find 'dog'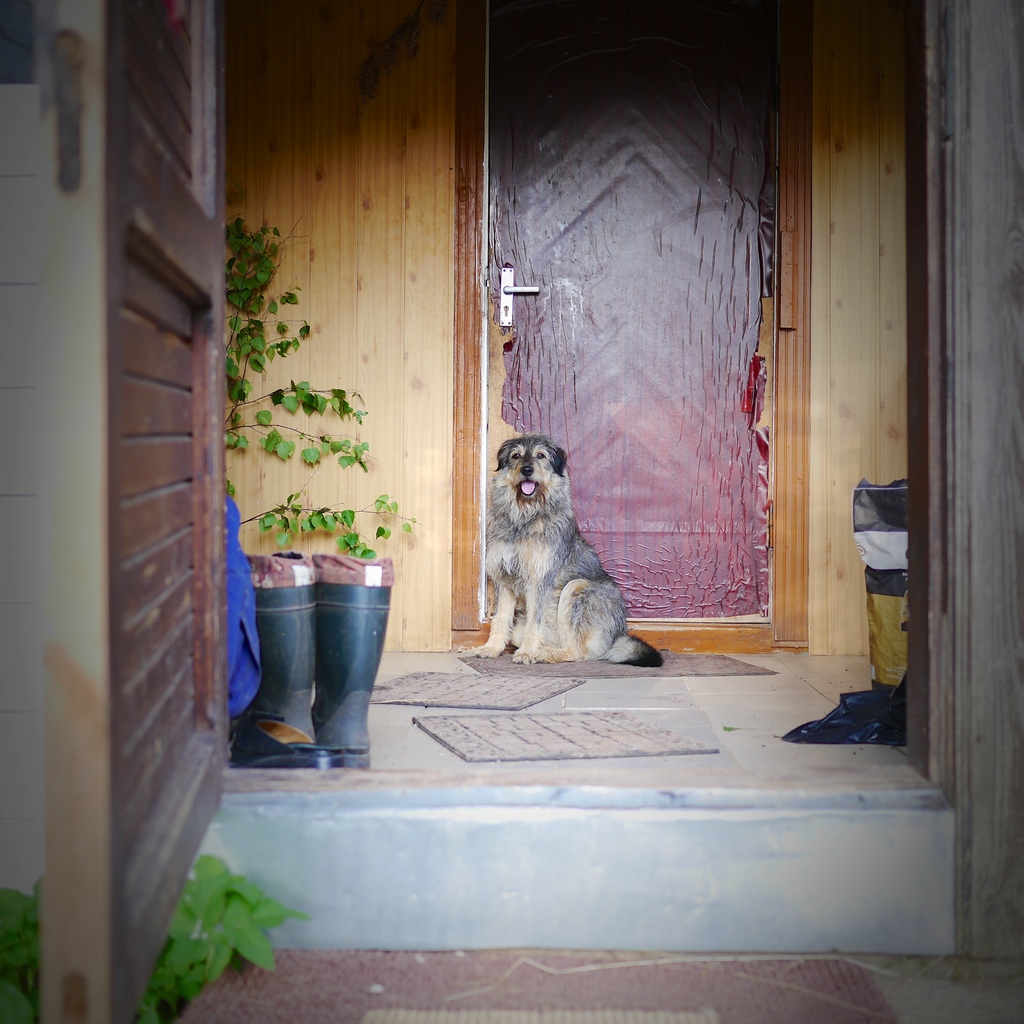
x1=453, y1=433, x2=663, y2=662
